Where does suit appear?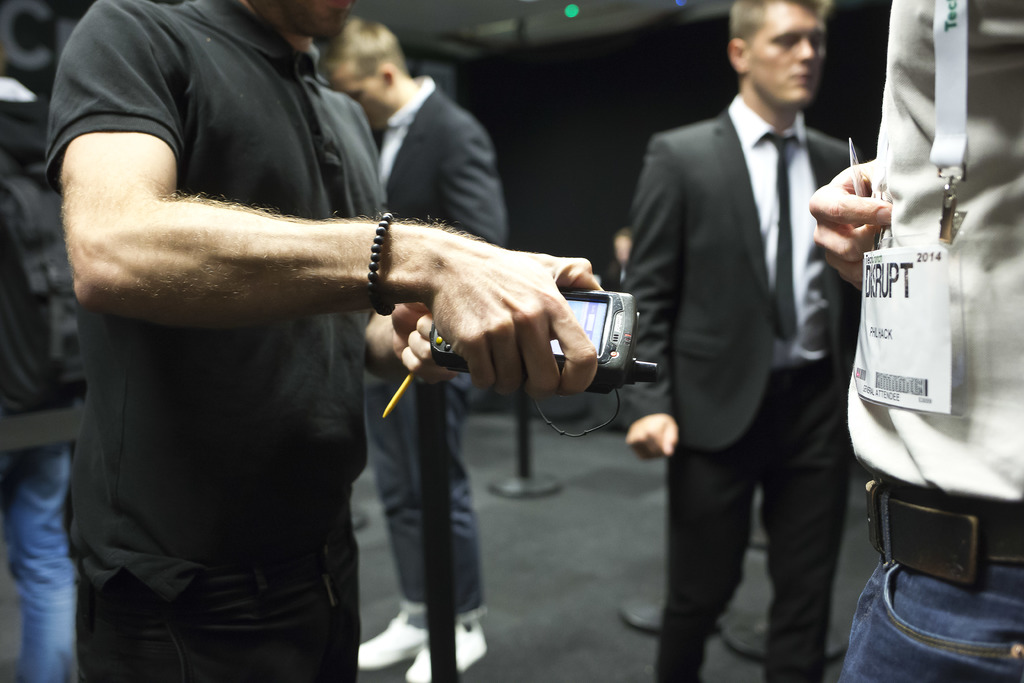
Appears at 623, 8, 869, 671.
